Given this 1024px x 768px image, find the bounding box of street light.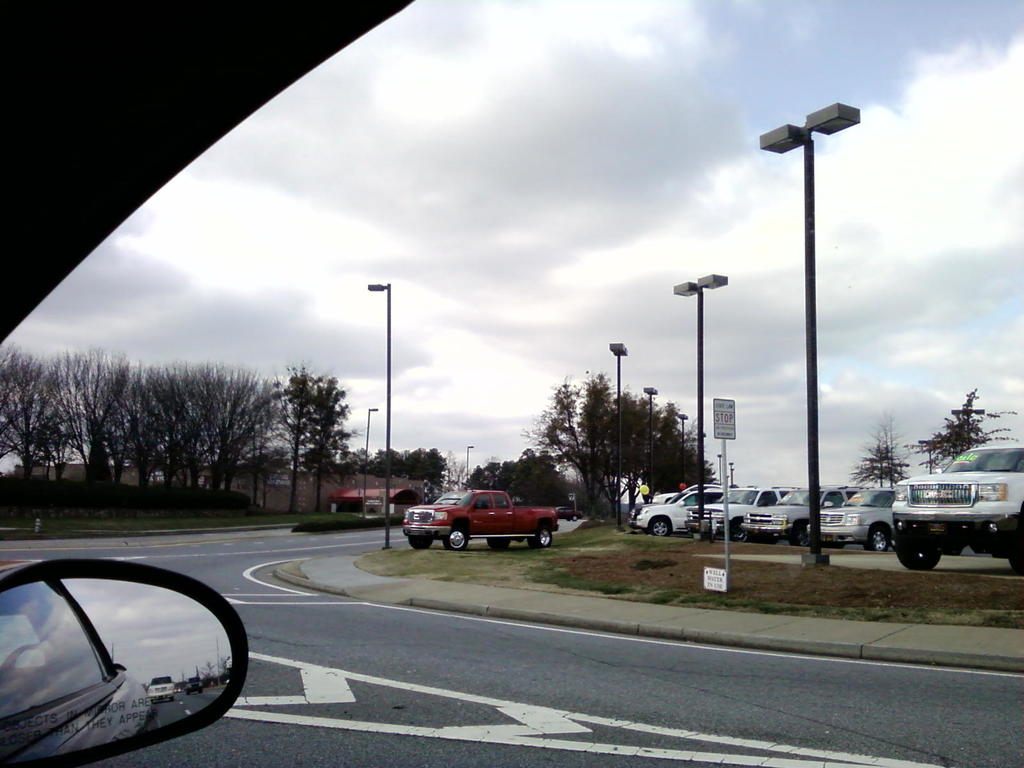
[642,382,659,502].
